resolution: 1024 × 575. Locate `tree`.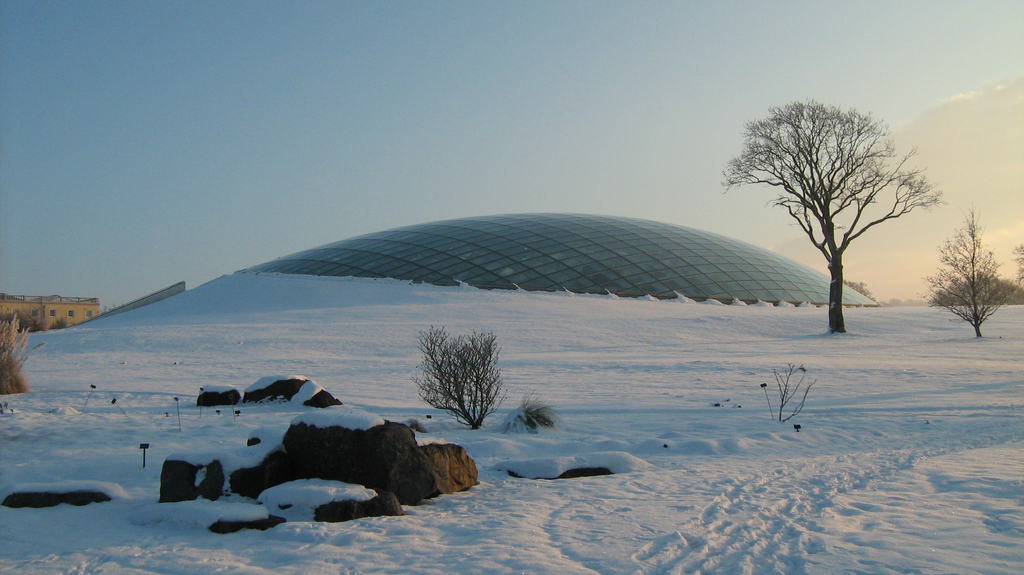
<region>920, 204, 1018, 337</region>.
